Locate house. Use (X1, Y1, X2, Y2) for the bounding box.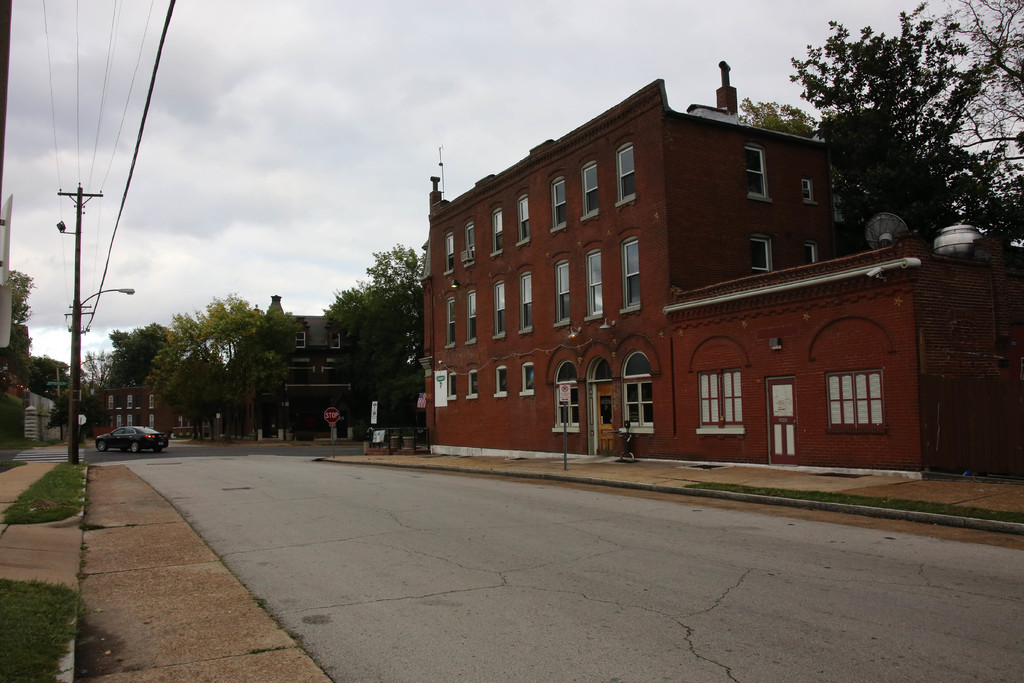
(356, 289, 414, 450).
